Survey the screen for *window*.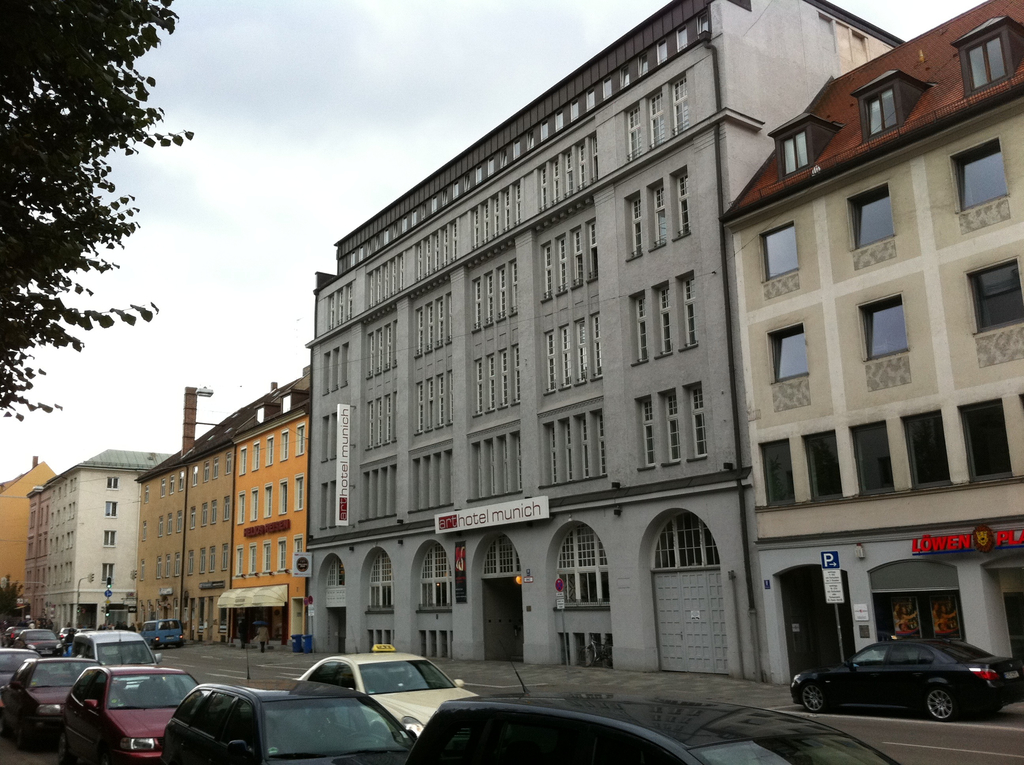
Survey found: (236, 553, 245, 576).
